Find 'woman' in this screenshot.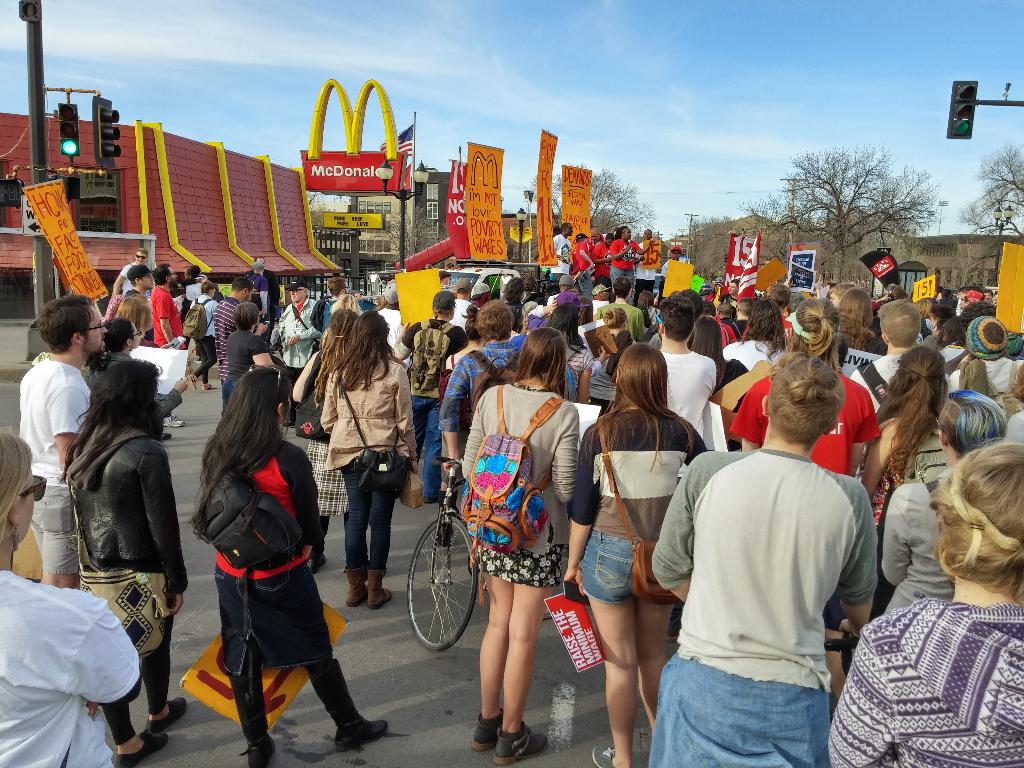
The bounding box for 'woman' is detection(722, 299, 789, 371).
